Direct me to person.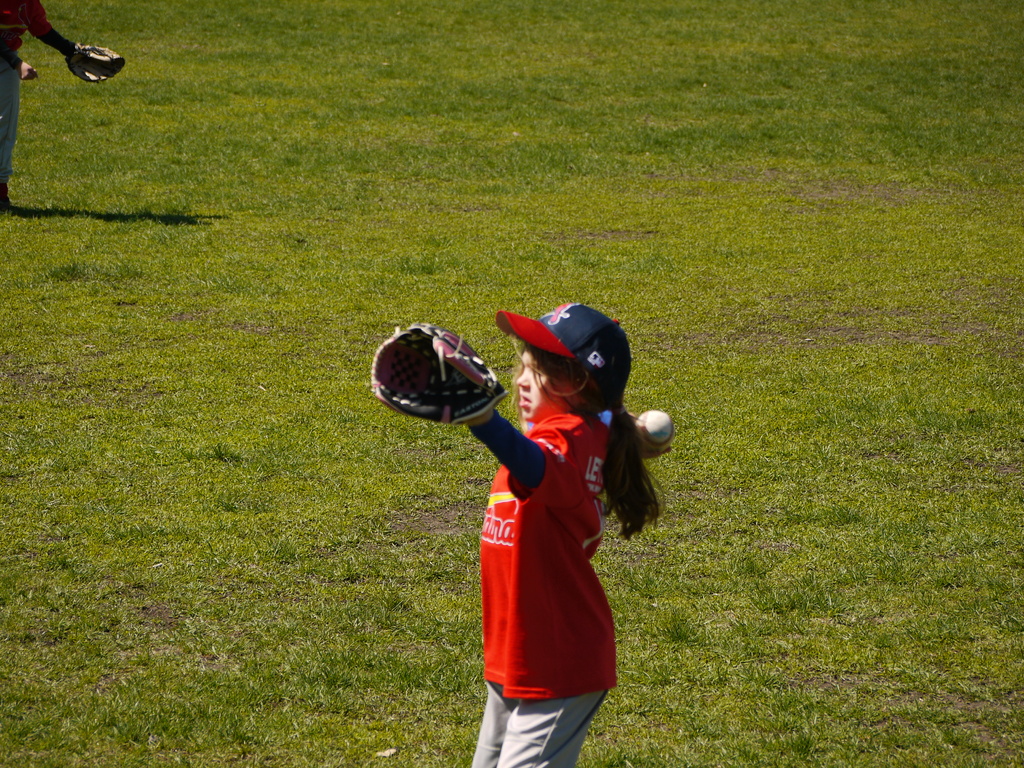
Direction: x1=0, y1=0, x2=125, y2=212.
